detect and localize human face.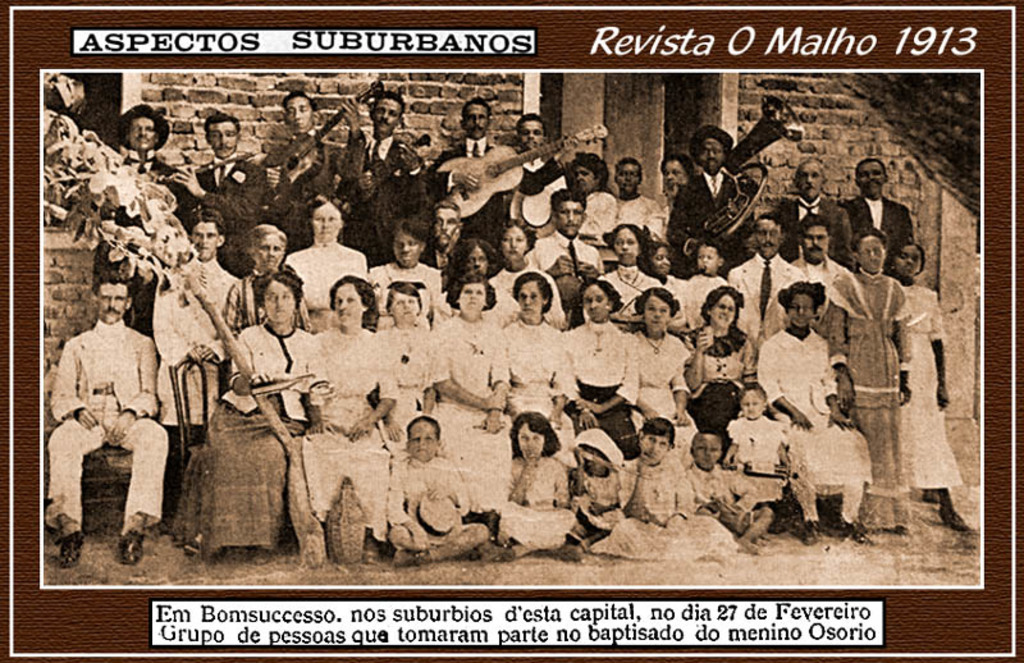
Localized at region(410, 416, 434, 457).
